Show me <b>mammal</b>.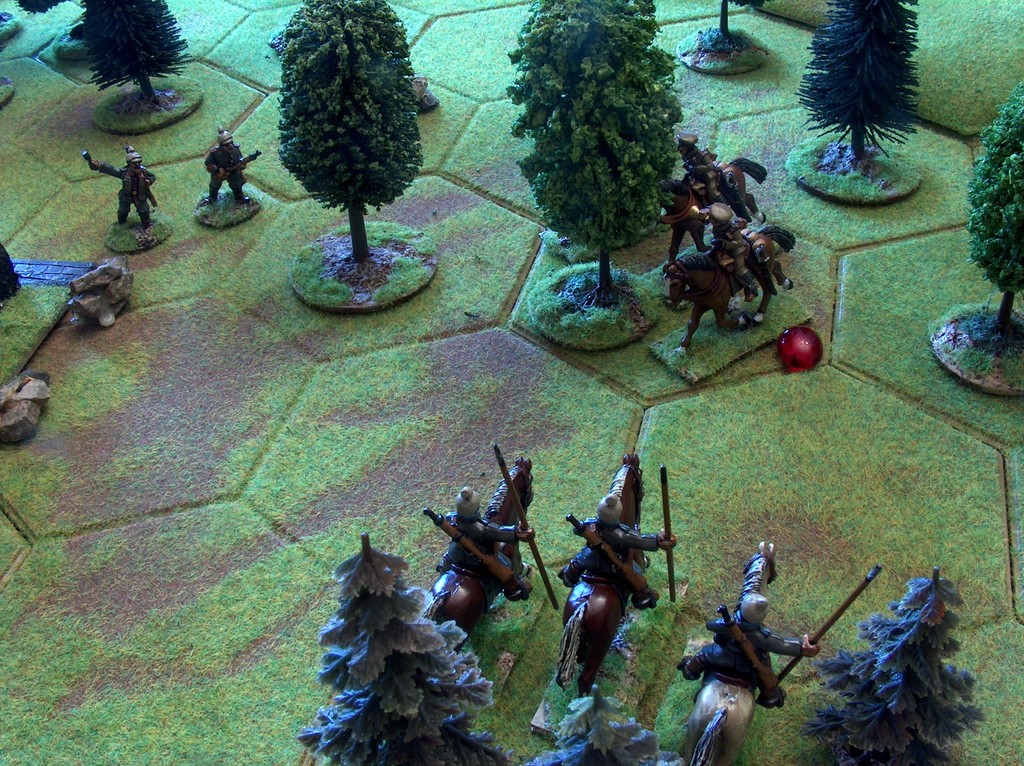
<b>mammal</b> is here: [x1=657, y1=225, x2=792, y2=358].
